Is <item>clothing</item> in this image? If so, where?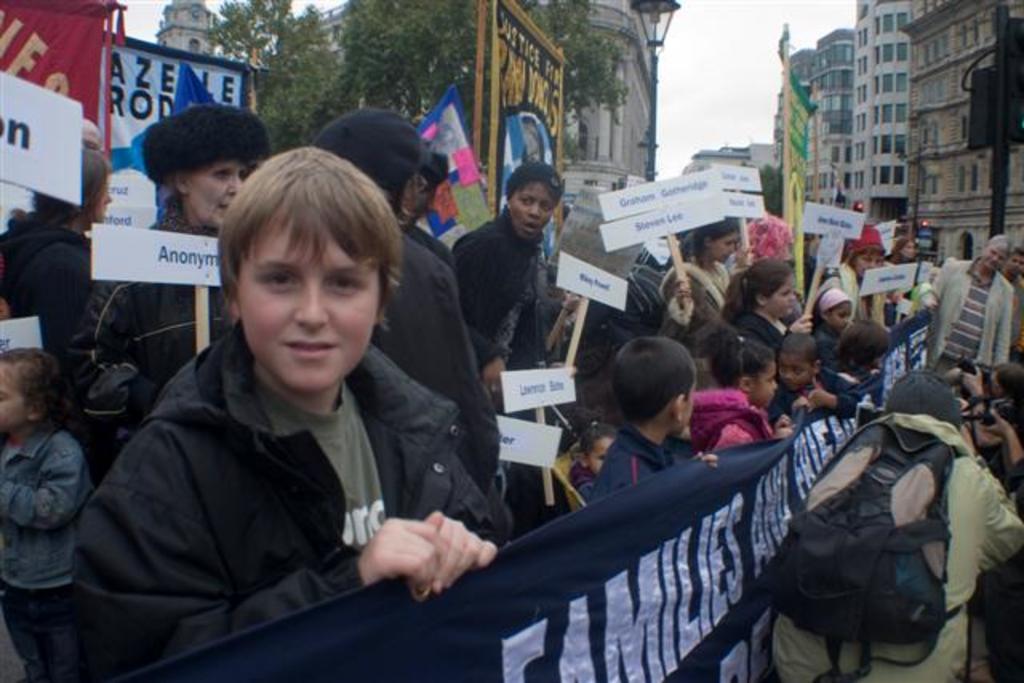
Yes, at x1=589, y1=421, x2=675, y2=505.
